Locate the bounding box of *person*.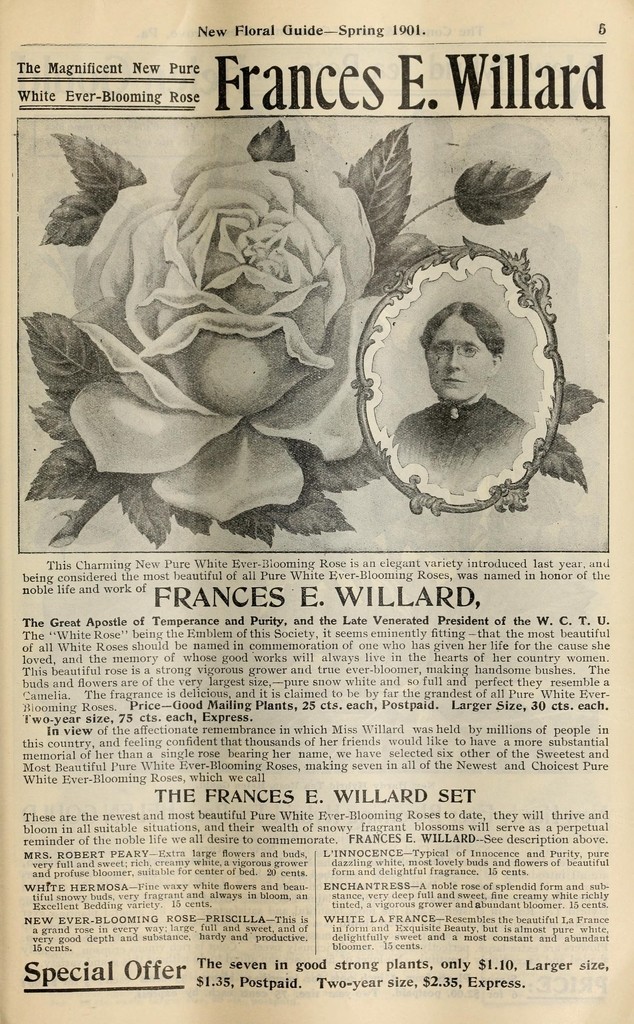
Bounding box: 369,258,567,497.
